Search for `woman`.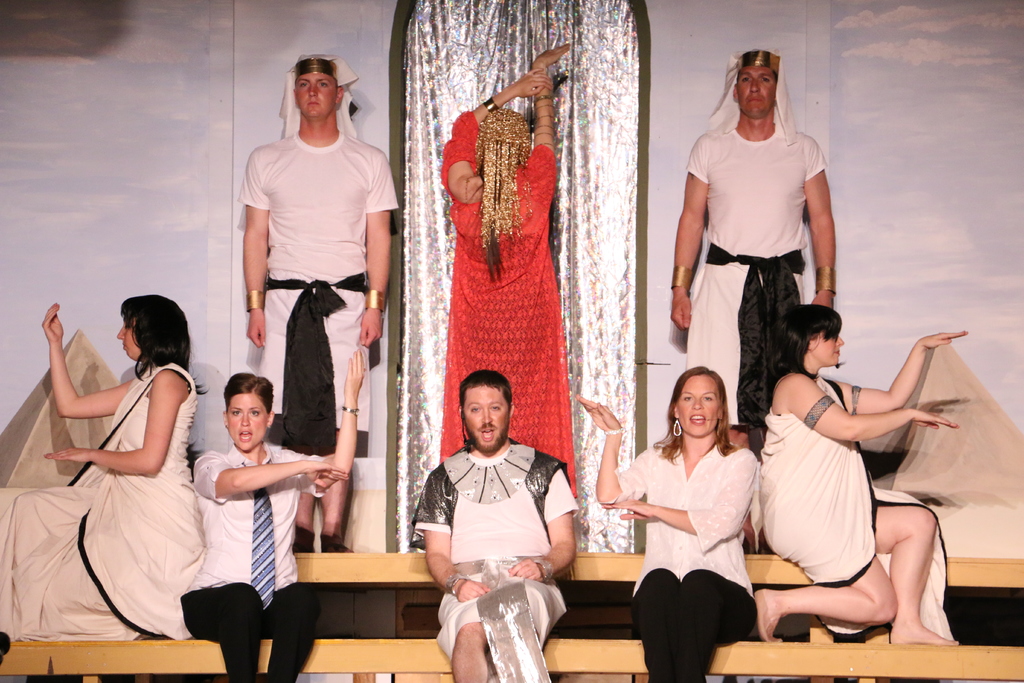
Found at Rect(438, 45, 577, 490).
